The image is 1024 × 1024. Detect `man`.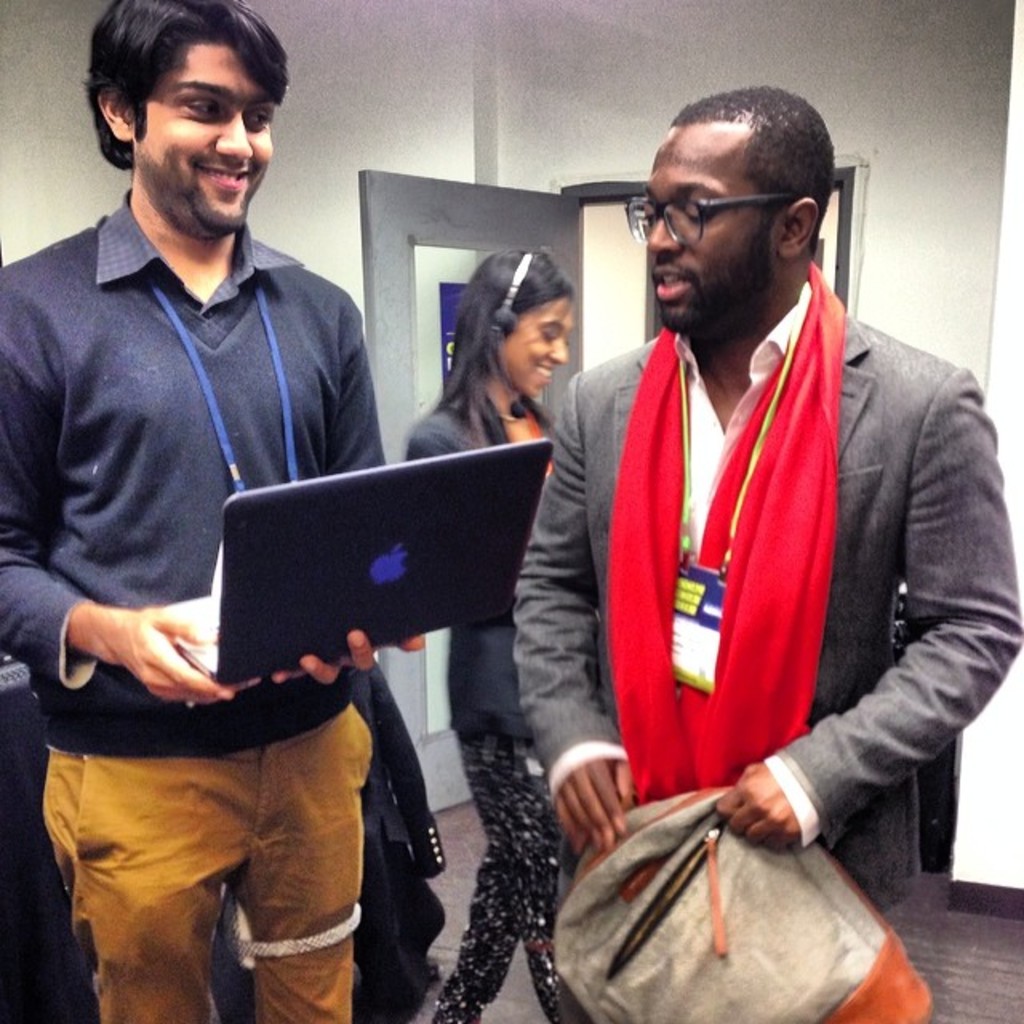
Detection: region(0, 0, 427, 1022).
